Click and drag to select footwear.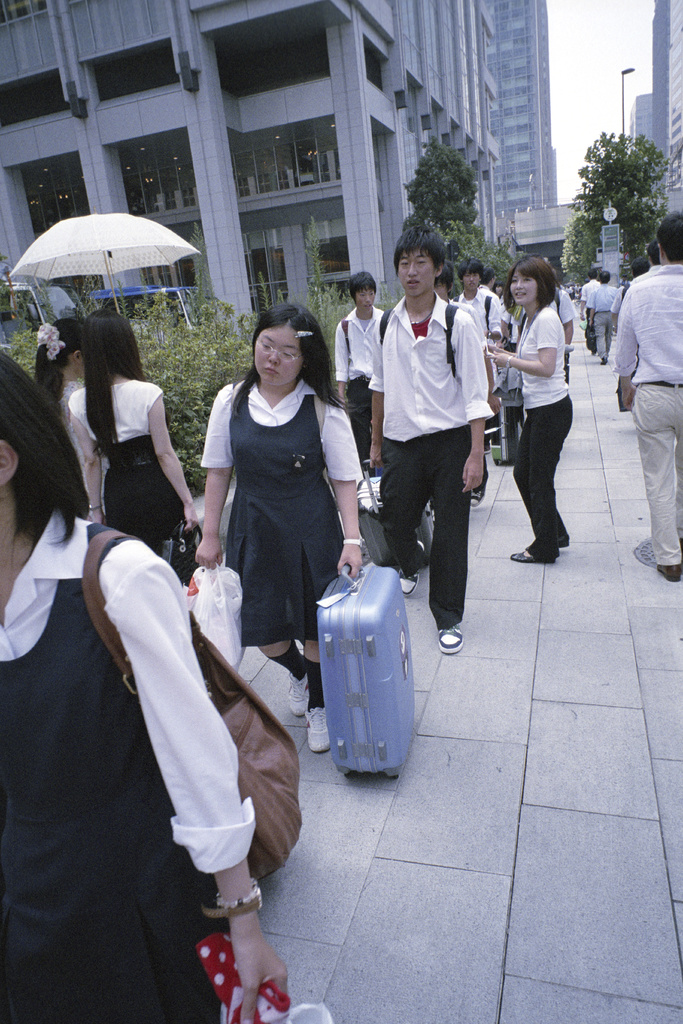
Selection: [288, 660, 311, 721].
